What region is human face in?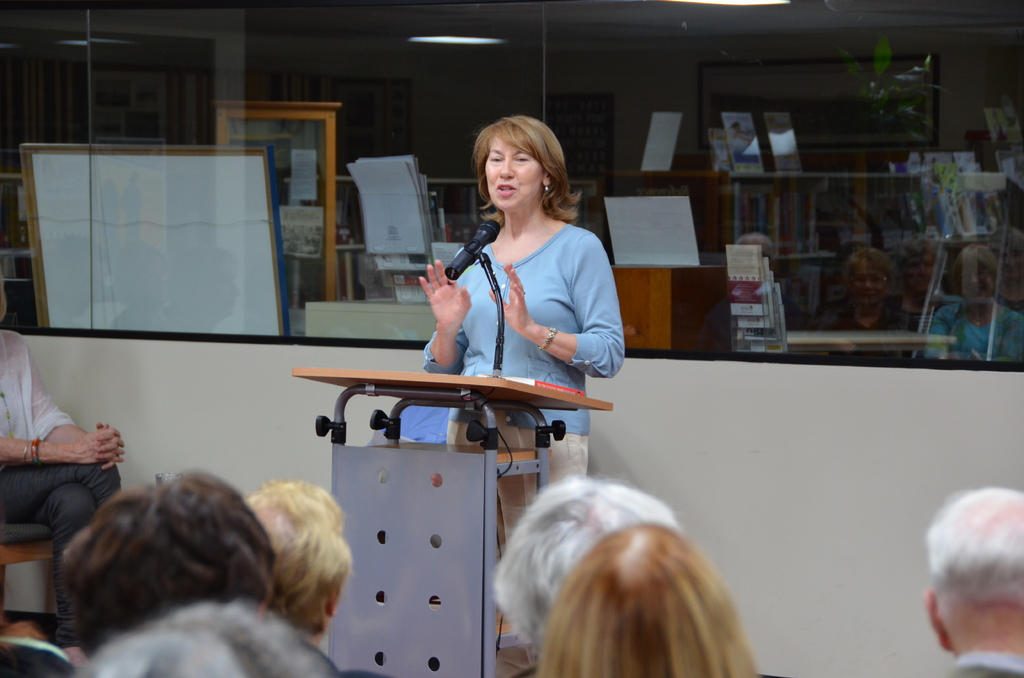
482:134:541:212.
